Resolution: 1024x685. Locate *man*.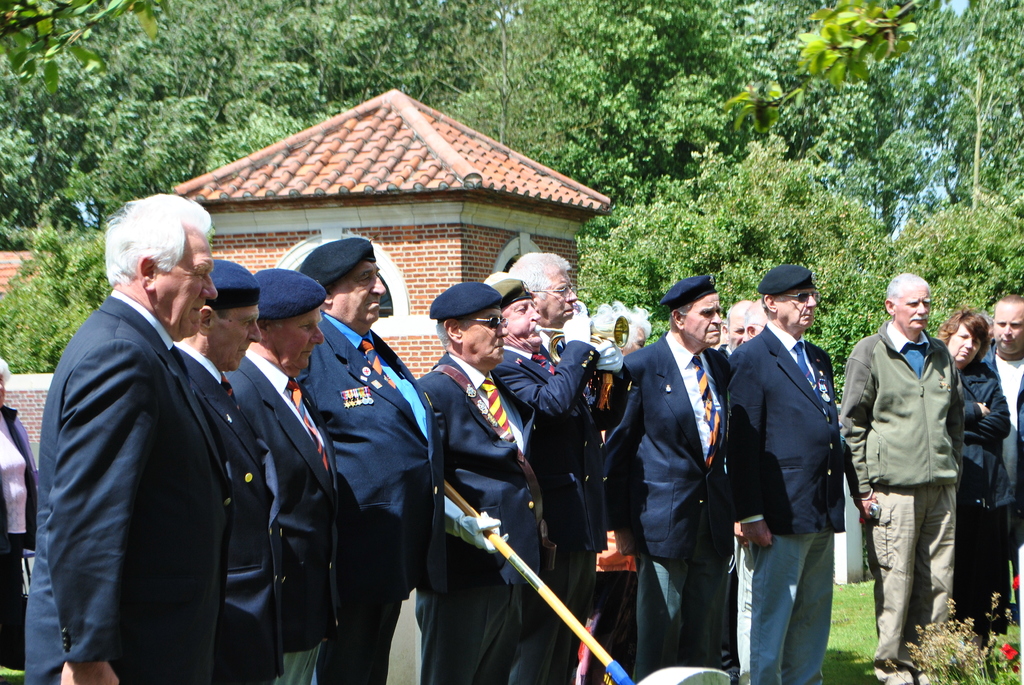
<region>976, 292, 1023, 625</region>.
